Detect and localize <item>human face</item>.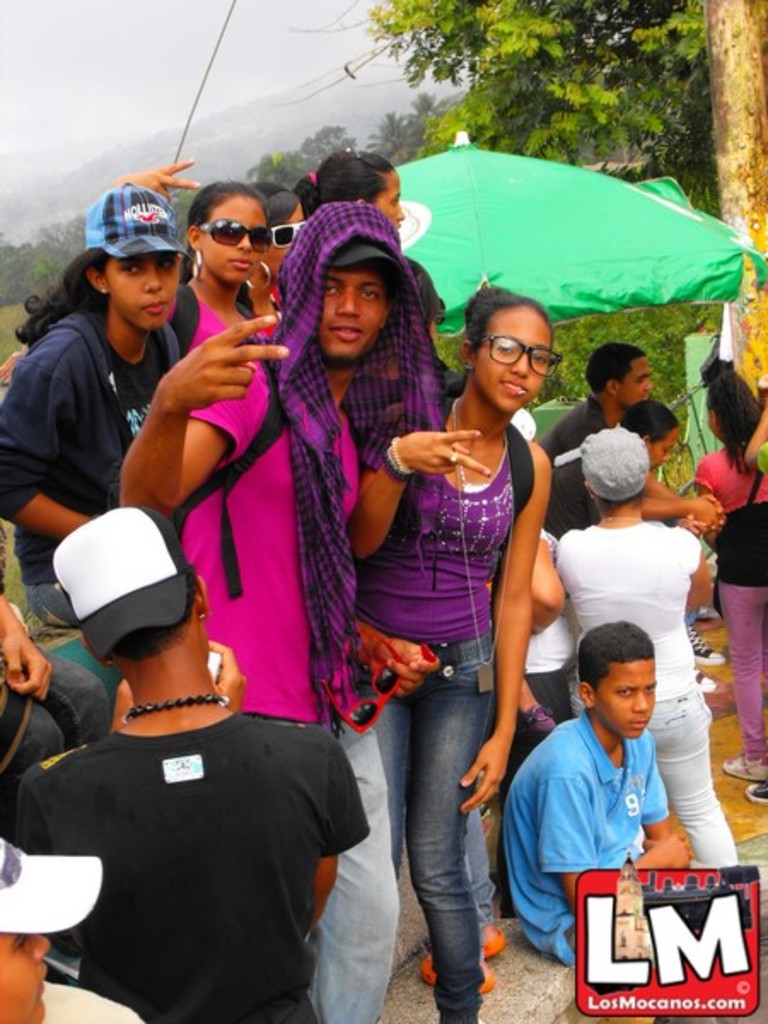
Localized at <box>474,305,553,410</box>.
